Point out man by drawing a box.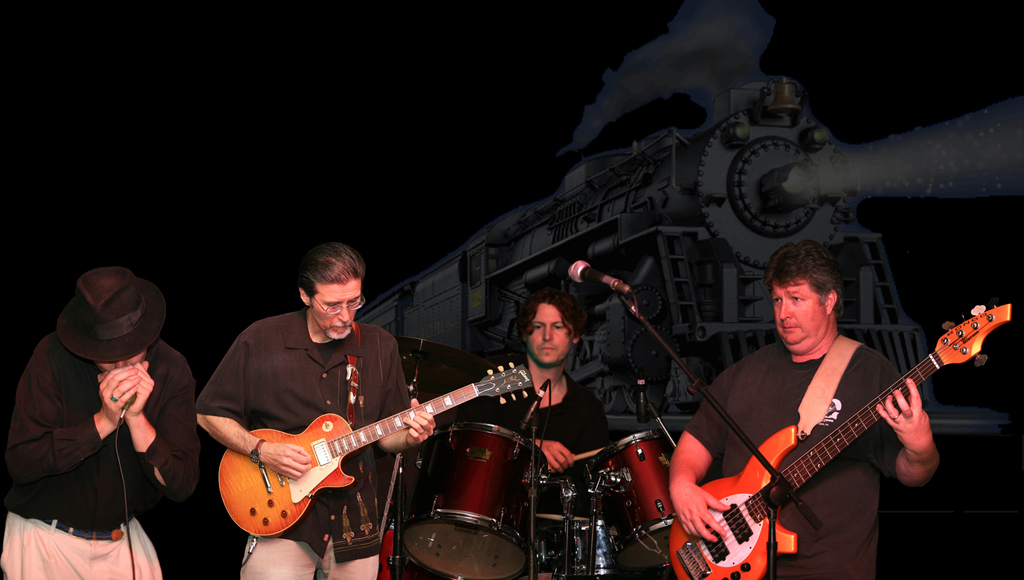
l=195, t=245, r=435, b=579.
